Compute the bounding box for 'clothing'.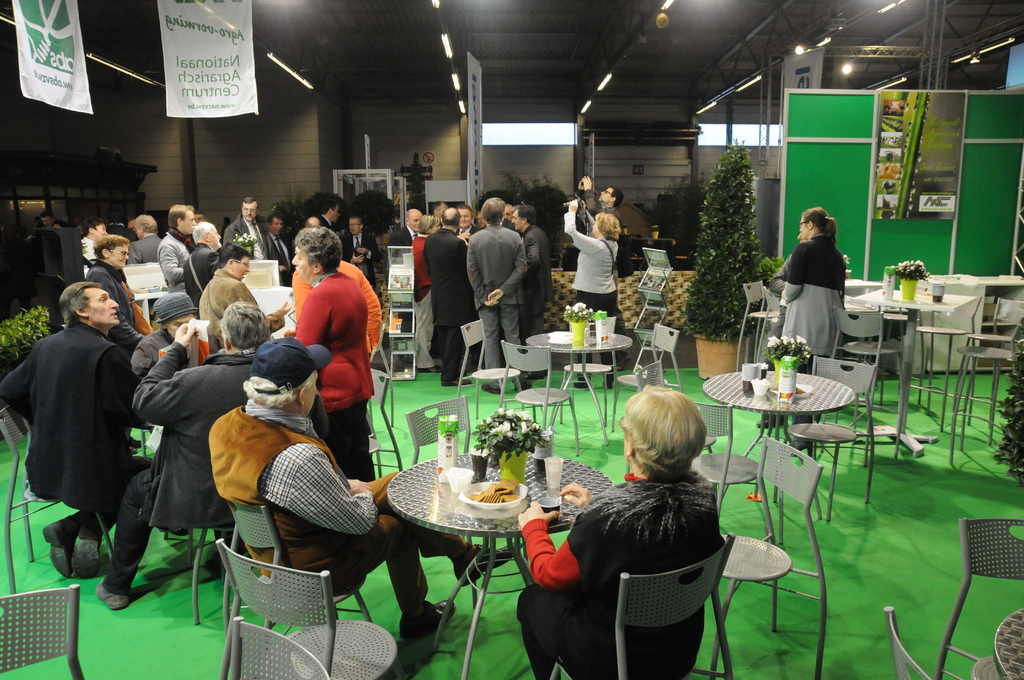
box=[283, 250, 384, 355].
